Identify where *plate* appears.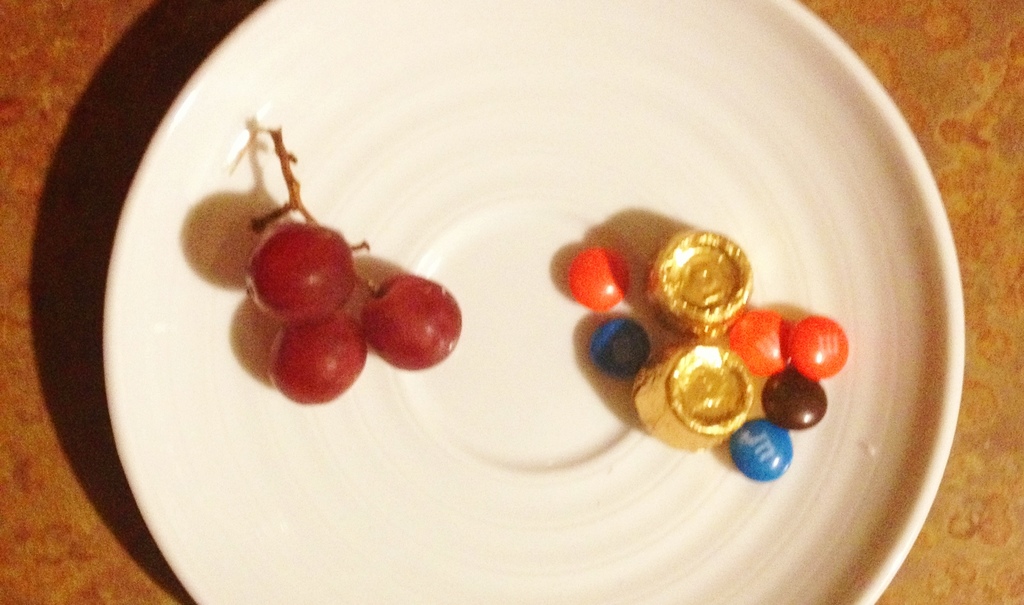
Appears at (109, 0, 963, 604).
